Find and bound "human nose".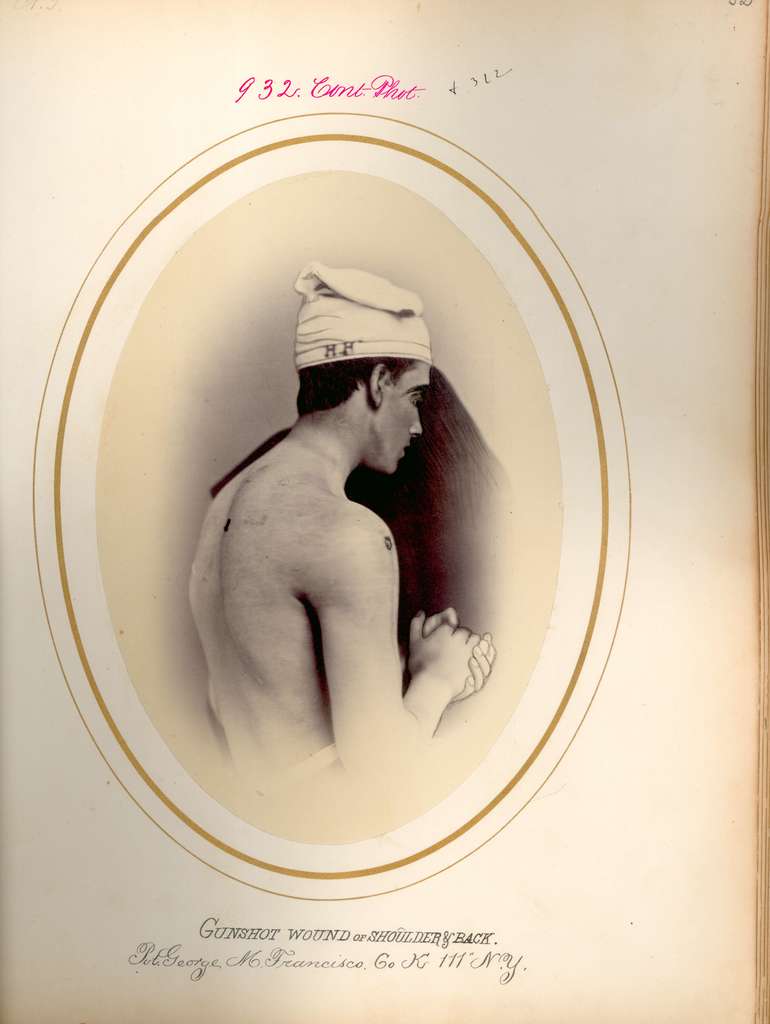
Bound: 410:410:421:435.
